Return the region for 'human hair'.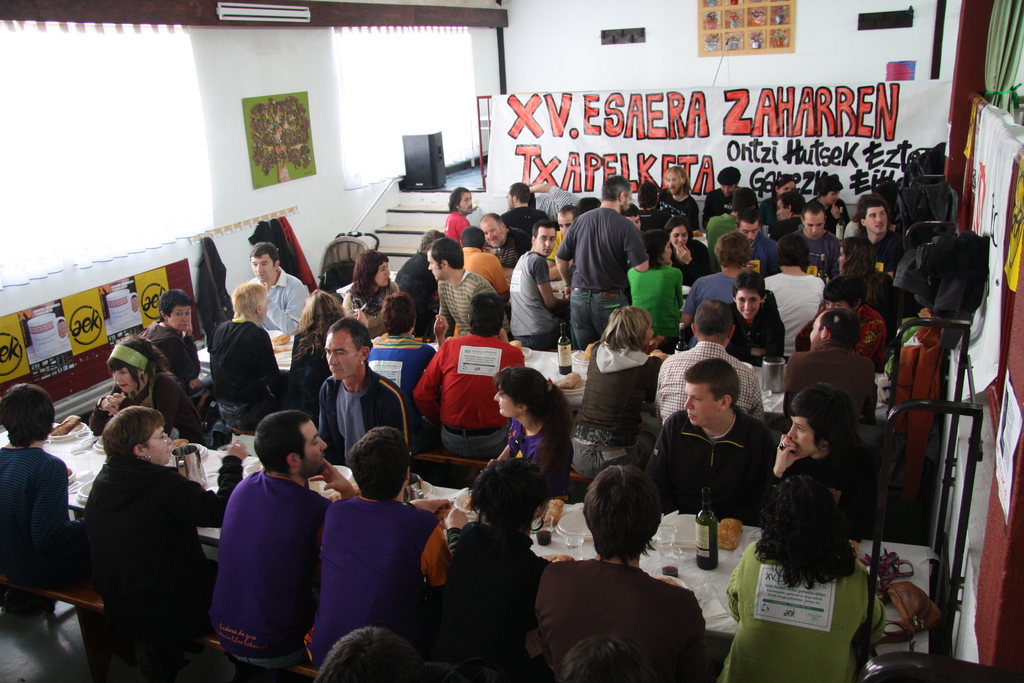
l=467, t=294, r=506, b=339.
